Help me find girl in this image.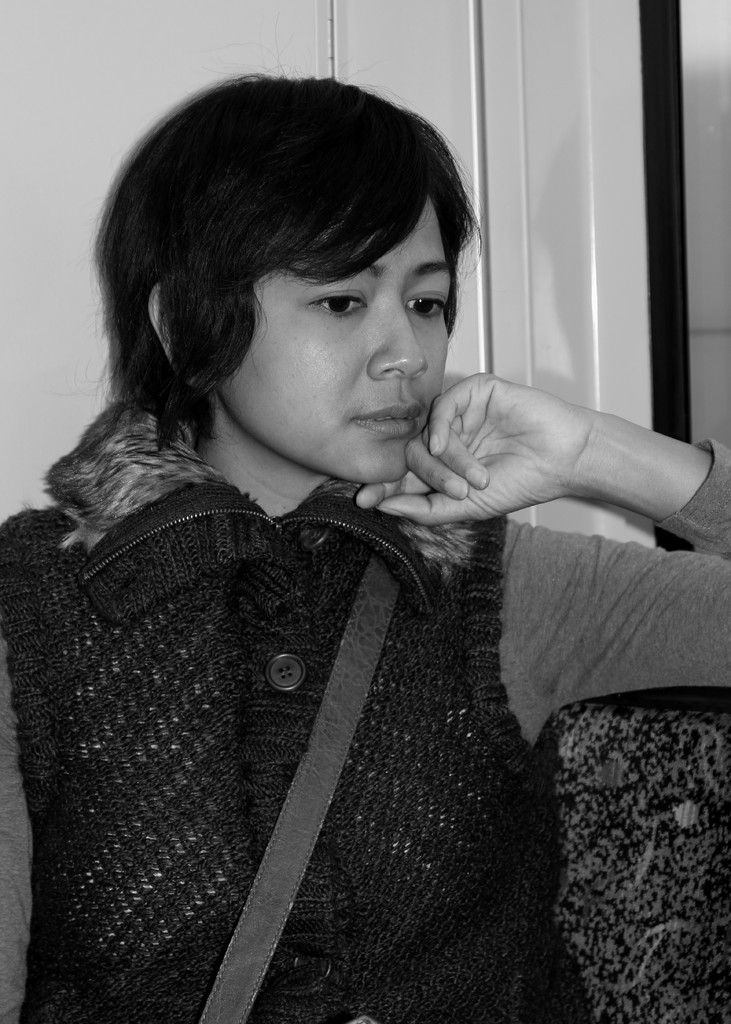
Found it: <box>0,74,730,1023</box>.
